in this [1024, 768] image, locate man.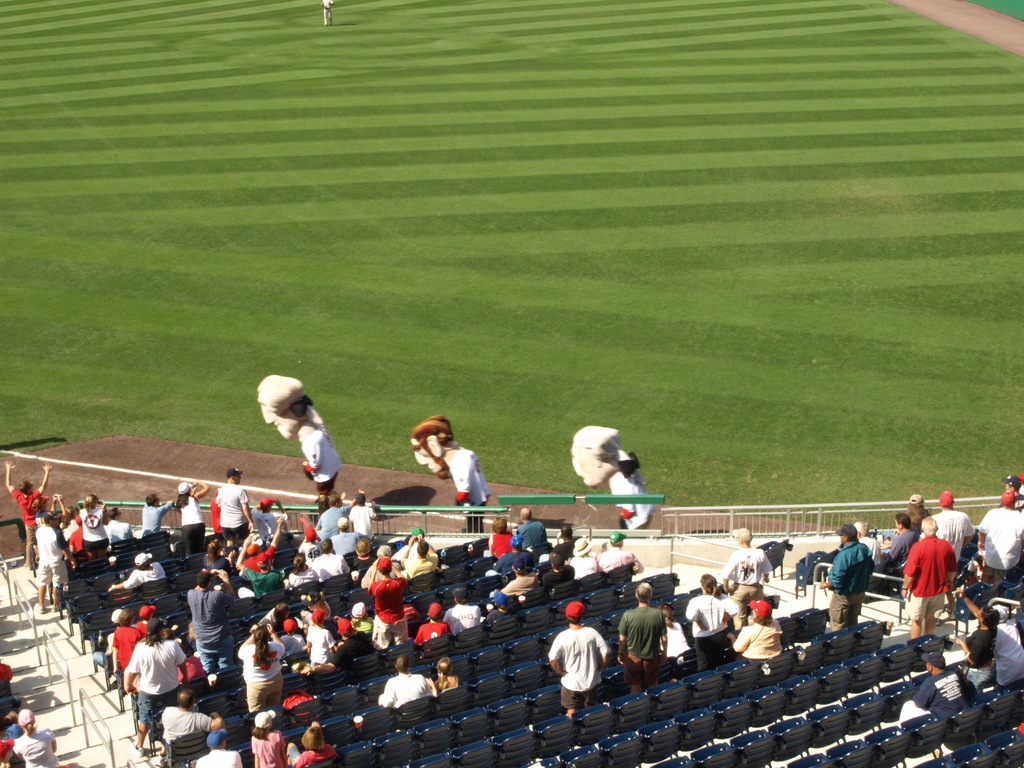
Bounding box: <region>122, 618, 190, 757</region>.
